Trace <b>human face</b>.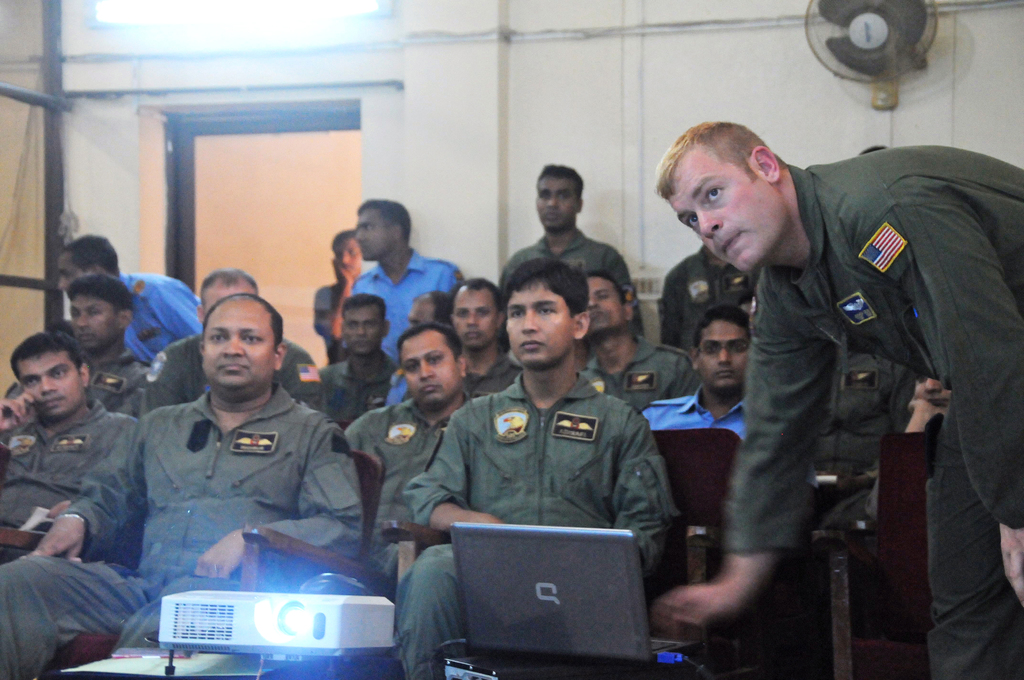
Traced to box(538, 177, 575, 228).
